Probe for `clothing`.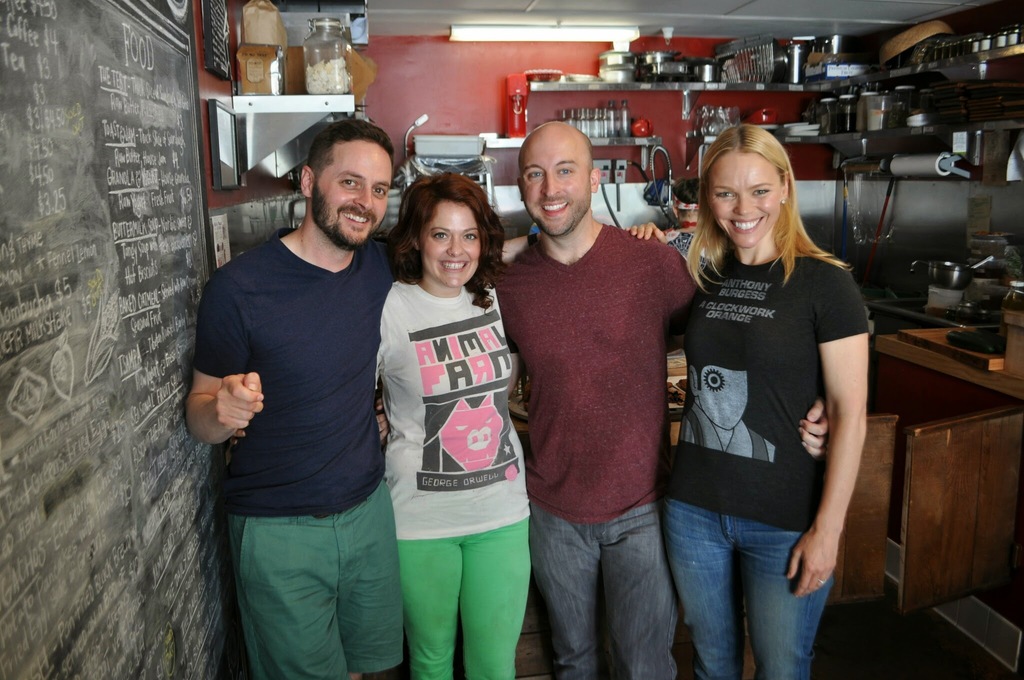
Probe result: rect(664, 211, 877, 615).
